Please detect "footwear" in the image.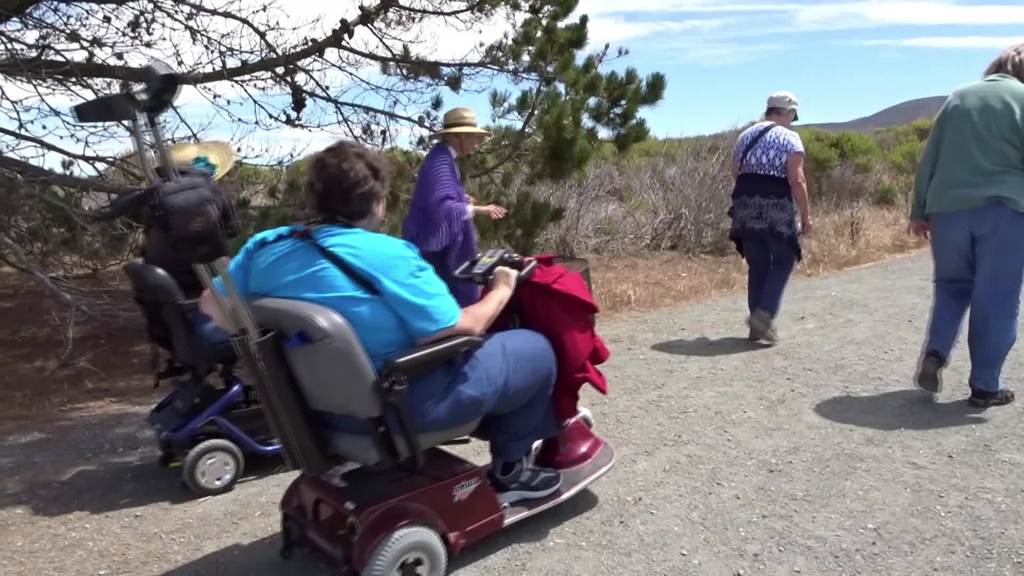
bbox=[917, 348, 947, 391].
